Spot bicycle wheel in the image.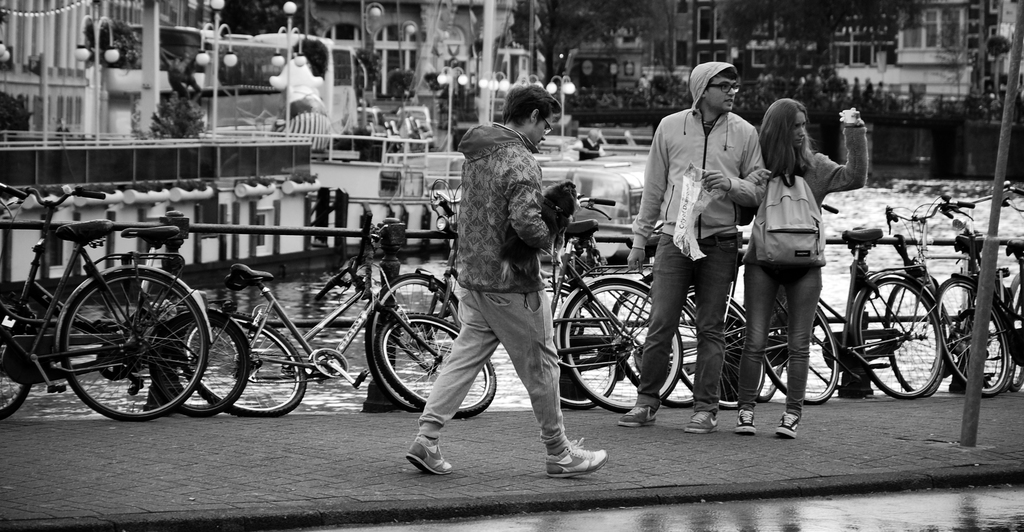
bicycle wheel found at select_region(61, 268, 215, 429).
